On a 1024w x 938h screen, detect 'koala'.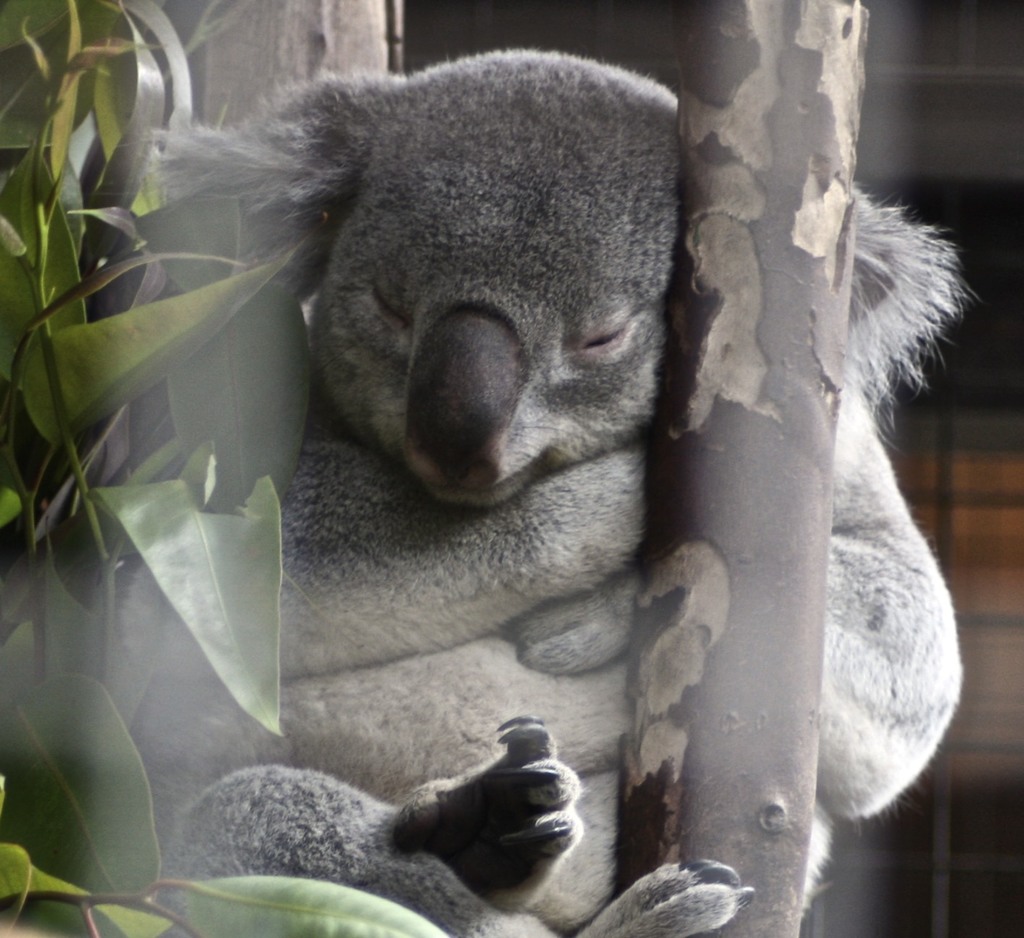
locate(151, 38, 973, 937).
